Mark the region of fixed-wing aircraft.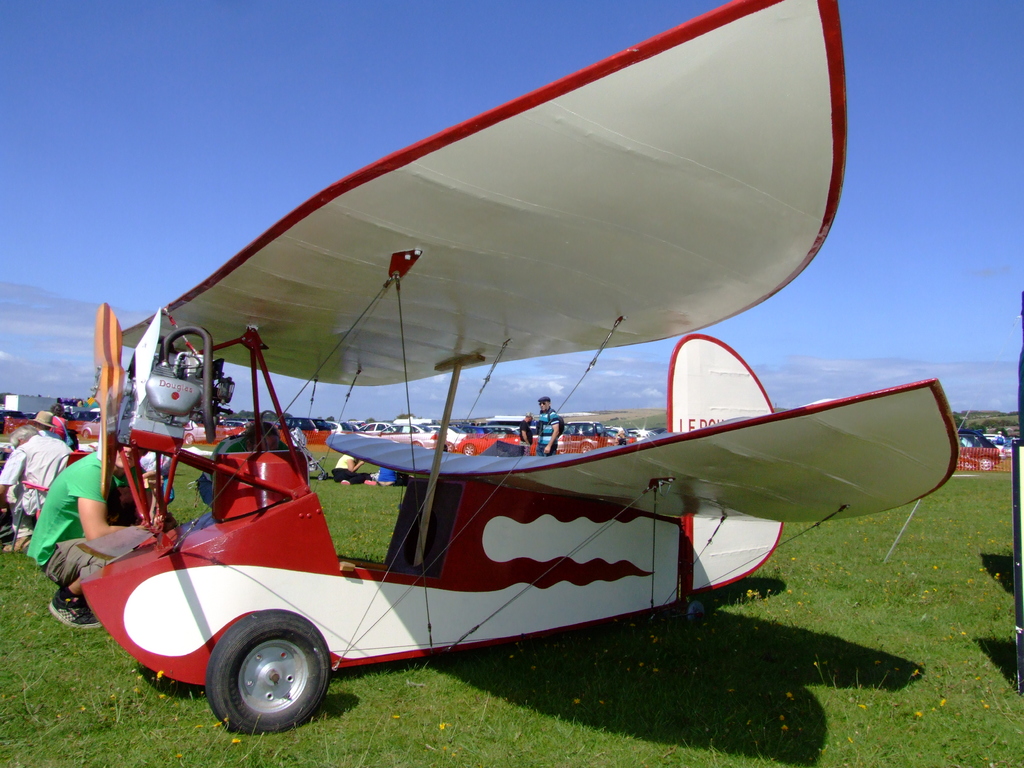
Region: [x1=79, y1=0, x2=960, y2=735].
